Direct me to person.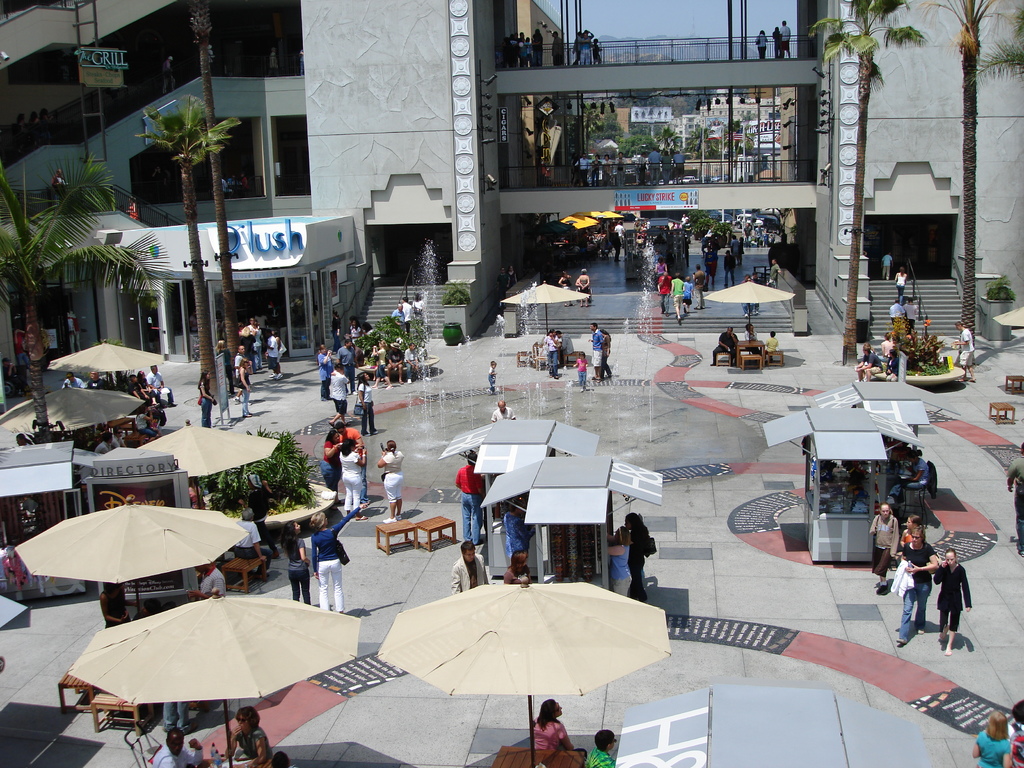
Direction: 237 474 275 557.
